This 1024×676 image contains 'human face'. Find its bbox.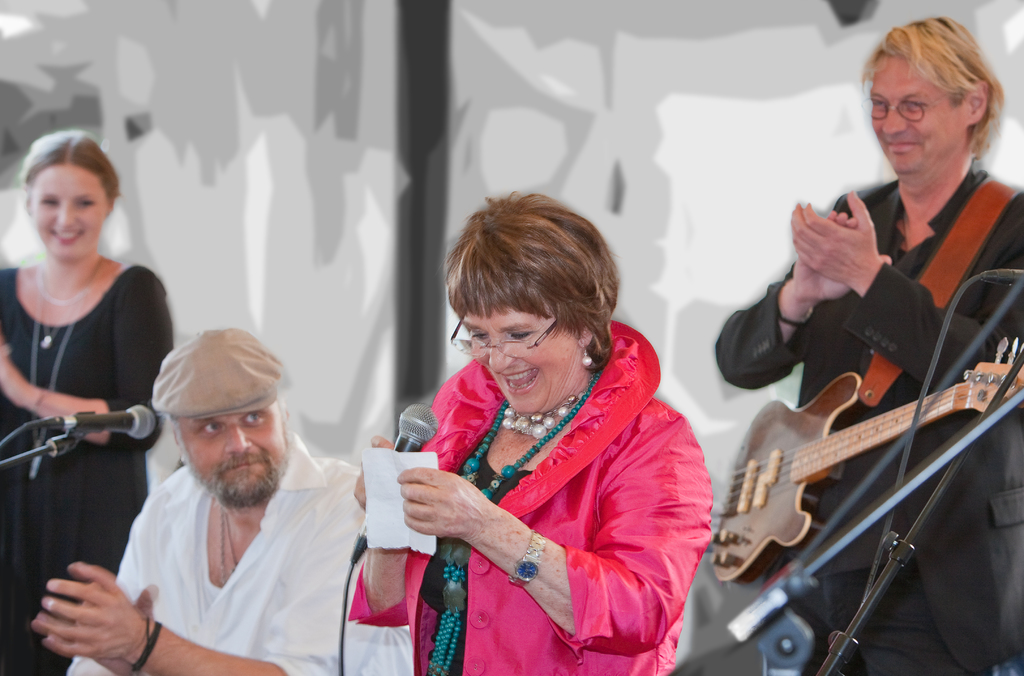
box(875, 52, 960, 175).
